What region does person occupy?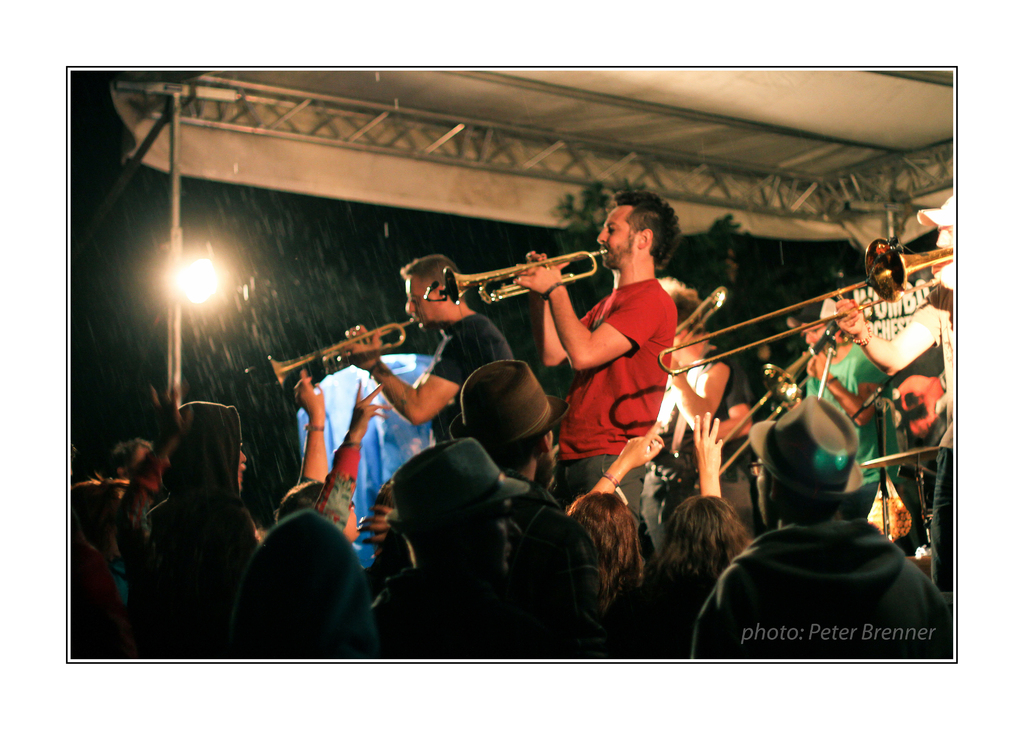
bbox(242, 511, 378, 655).
